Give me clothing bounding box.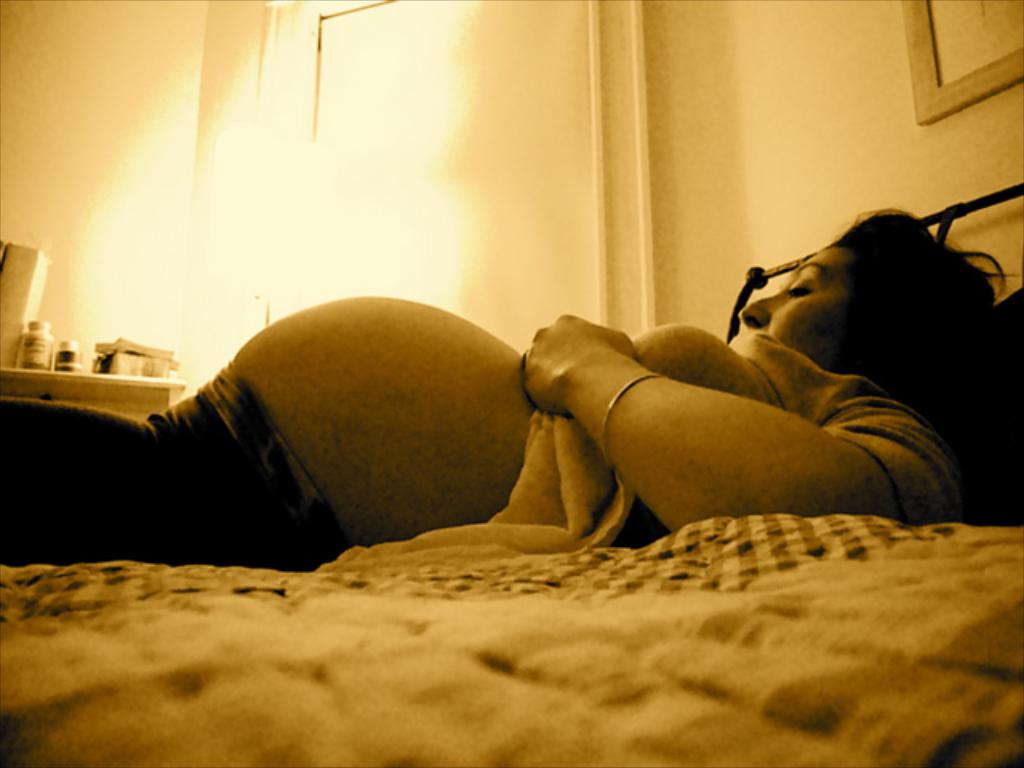
78/211/936/570.
